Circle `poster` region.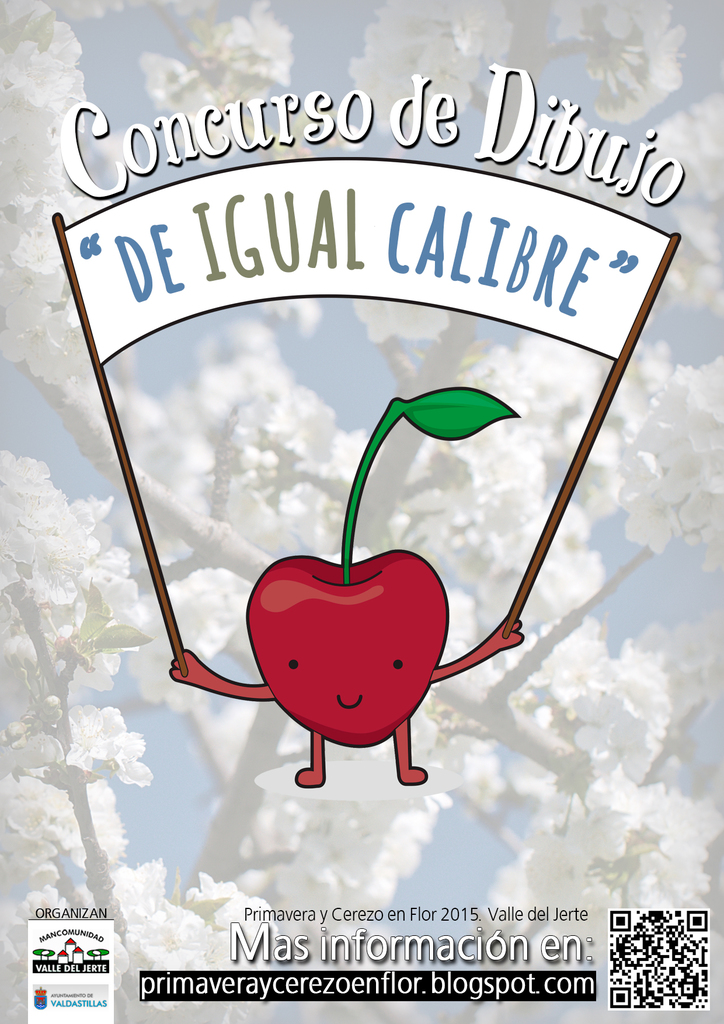
Region: 0/0/723/1023.
